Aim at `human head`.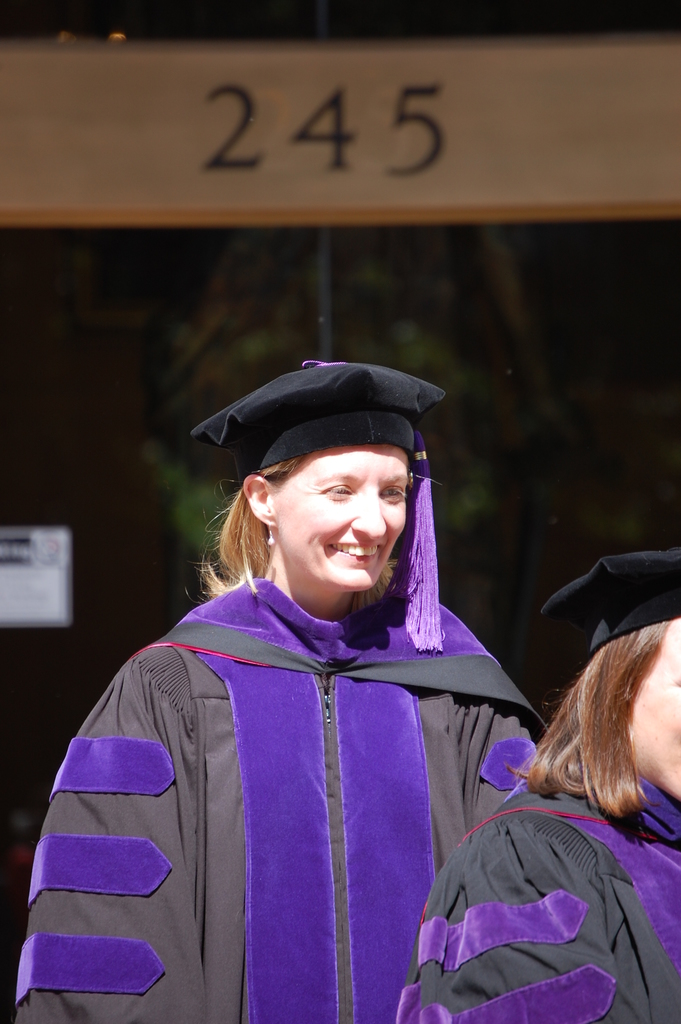
Aimed at l=184, t=358, r=446, b=600.
